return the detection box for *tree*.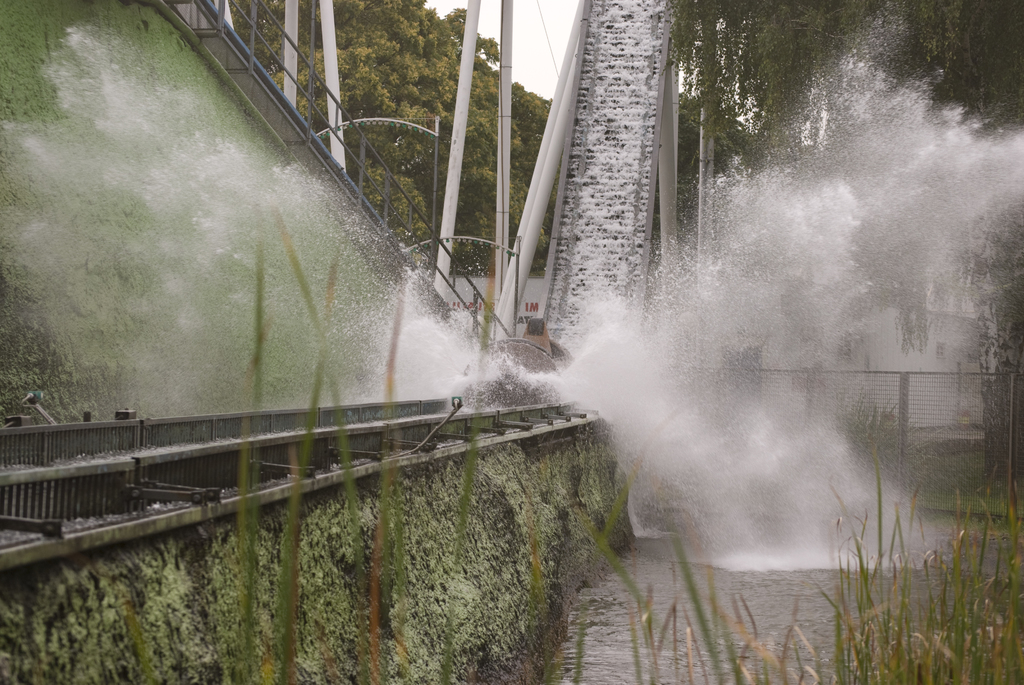
pyautogui.locateOnScreen(646, 0, 1021, 481).
